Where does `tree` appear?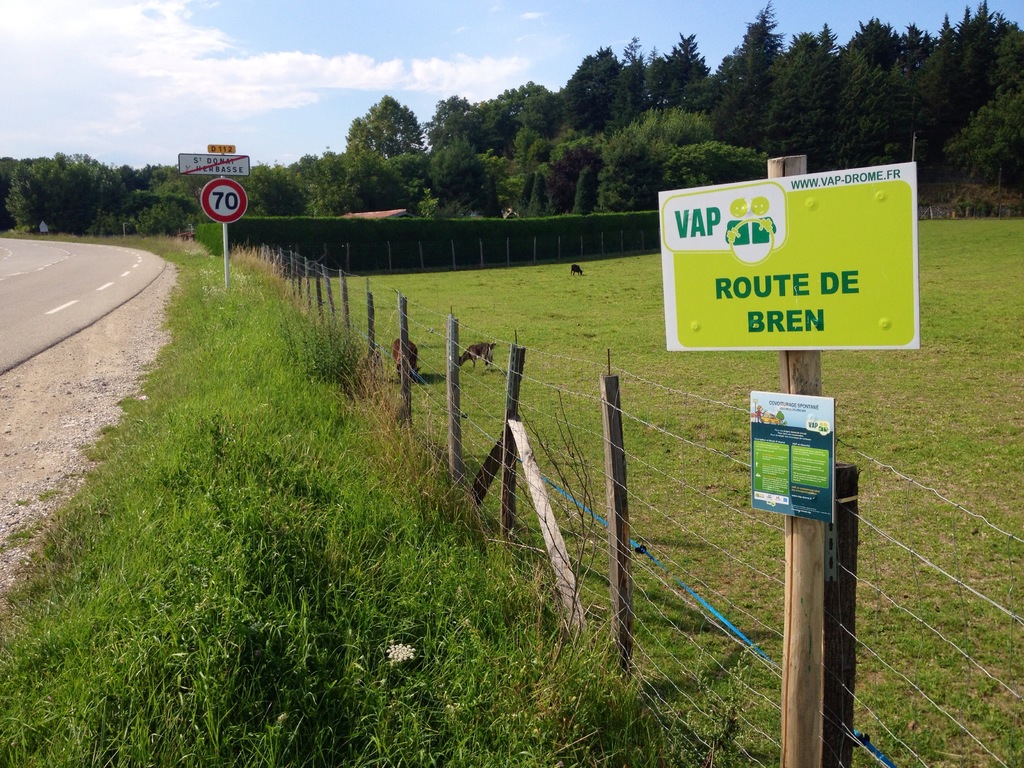
Appears at 5,163,41,230.
